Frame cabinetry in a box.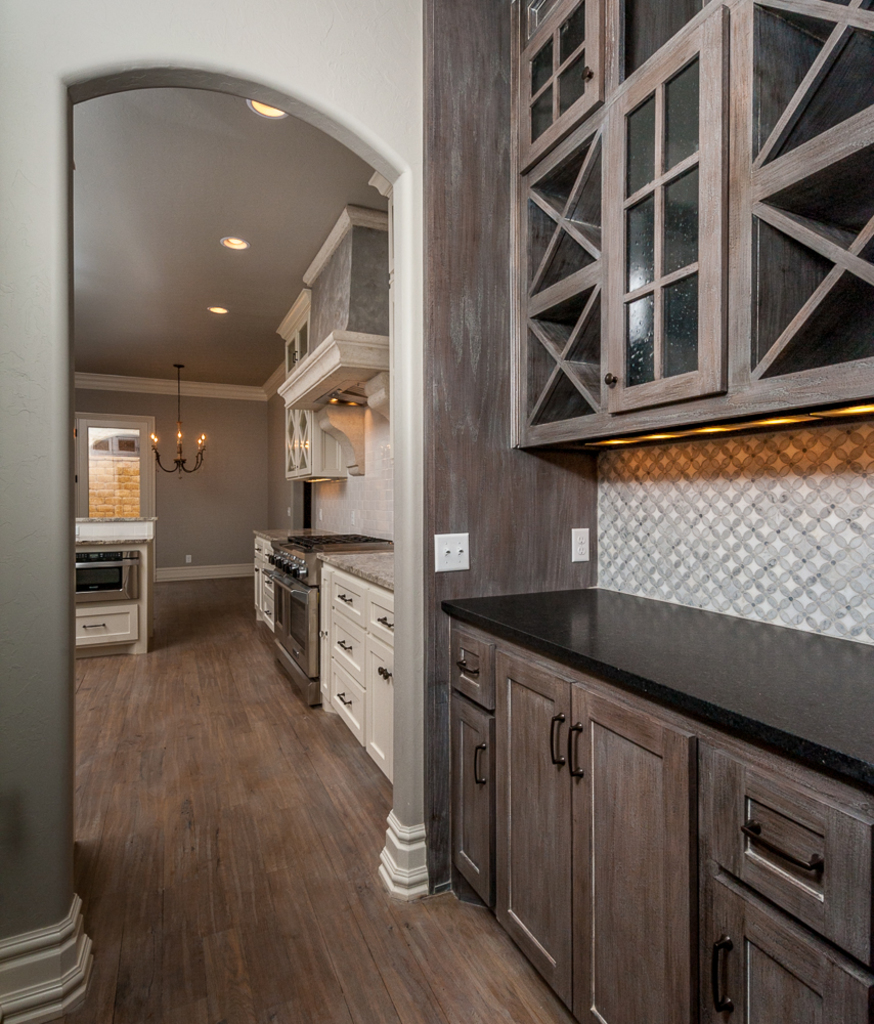
box=[516, 0, 603, 168].
